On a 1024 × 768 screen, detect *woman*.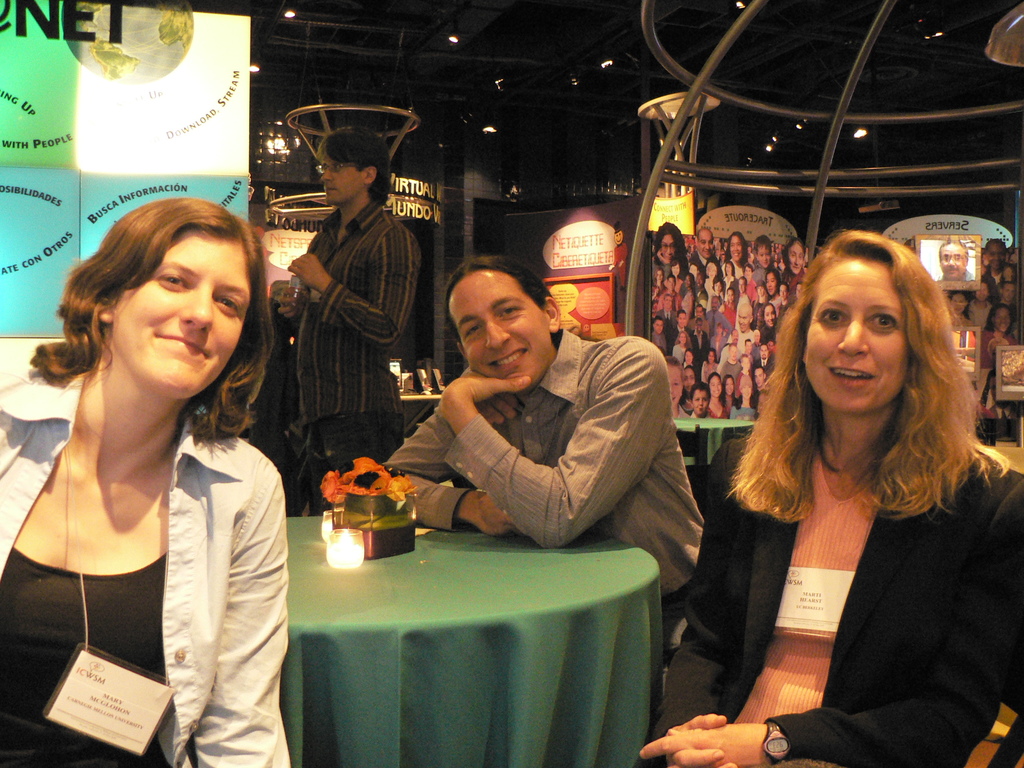
crop(697, 344, 717, 387).
